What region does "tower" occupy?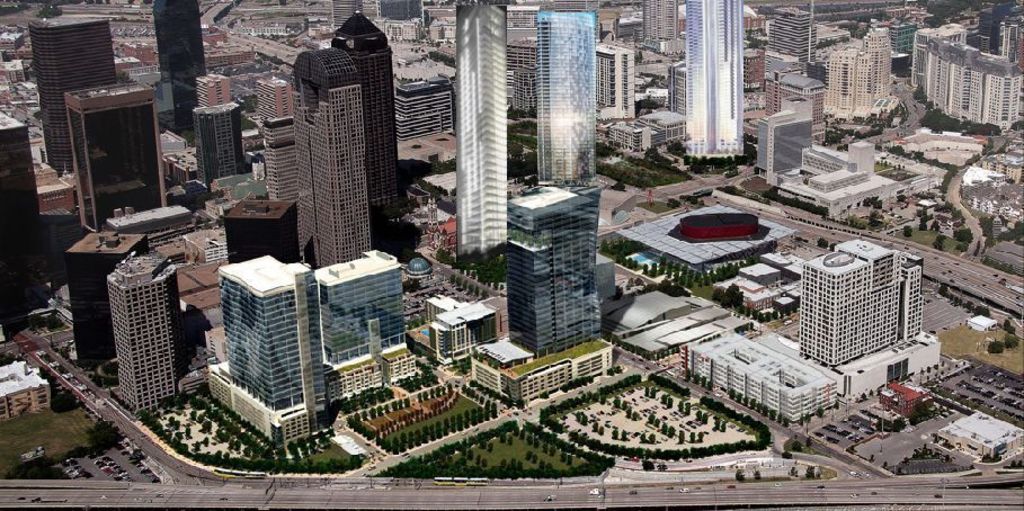
locate(68, 78, 168, 222).
